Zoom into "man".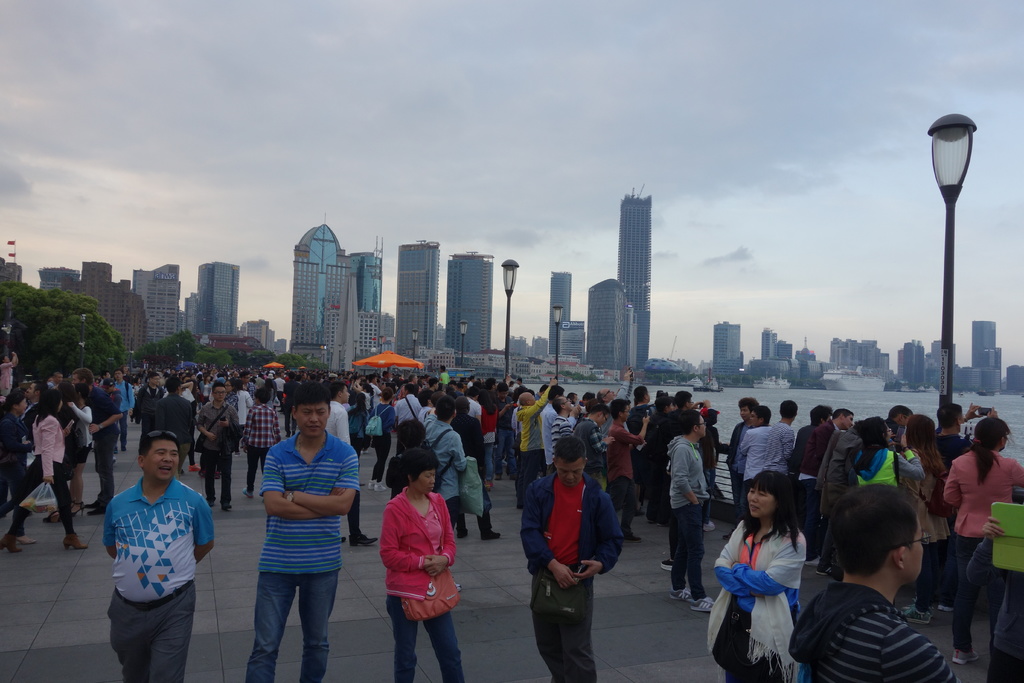
Zoom target: bbox=(449, 394, 507, 539).
